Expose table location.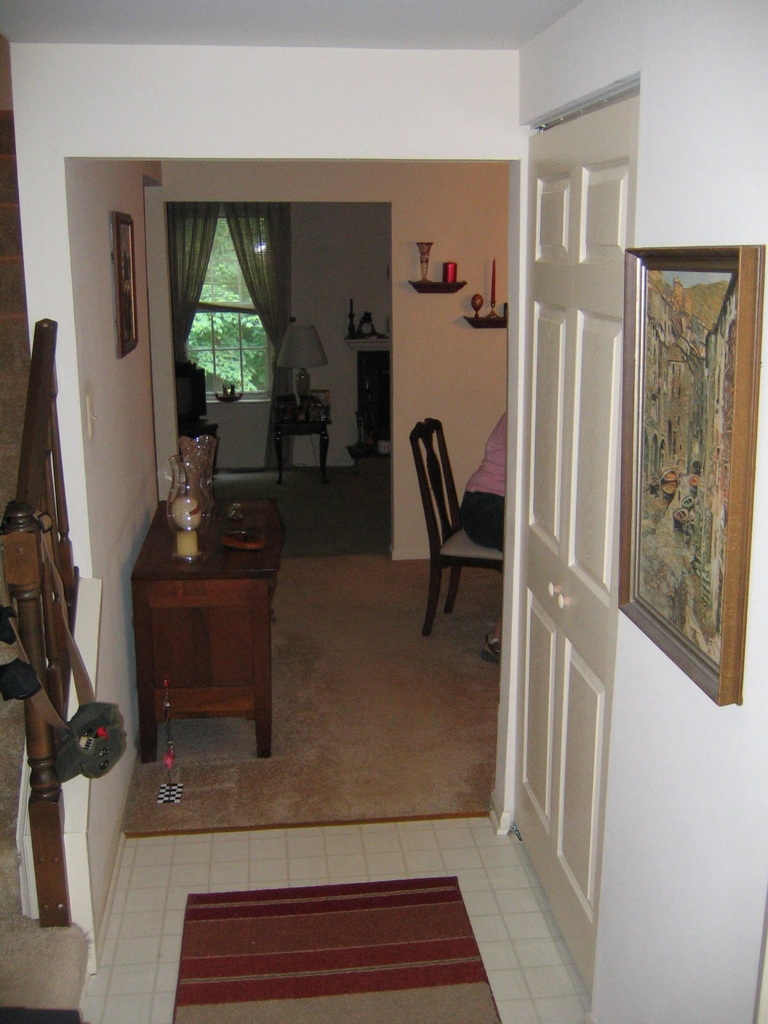
Exposed at x1=118, y1=502, x2=280, y2=758.
